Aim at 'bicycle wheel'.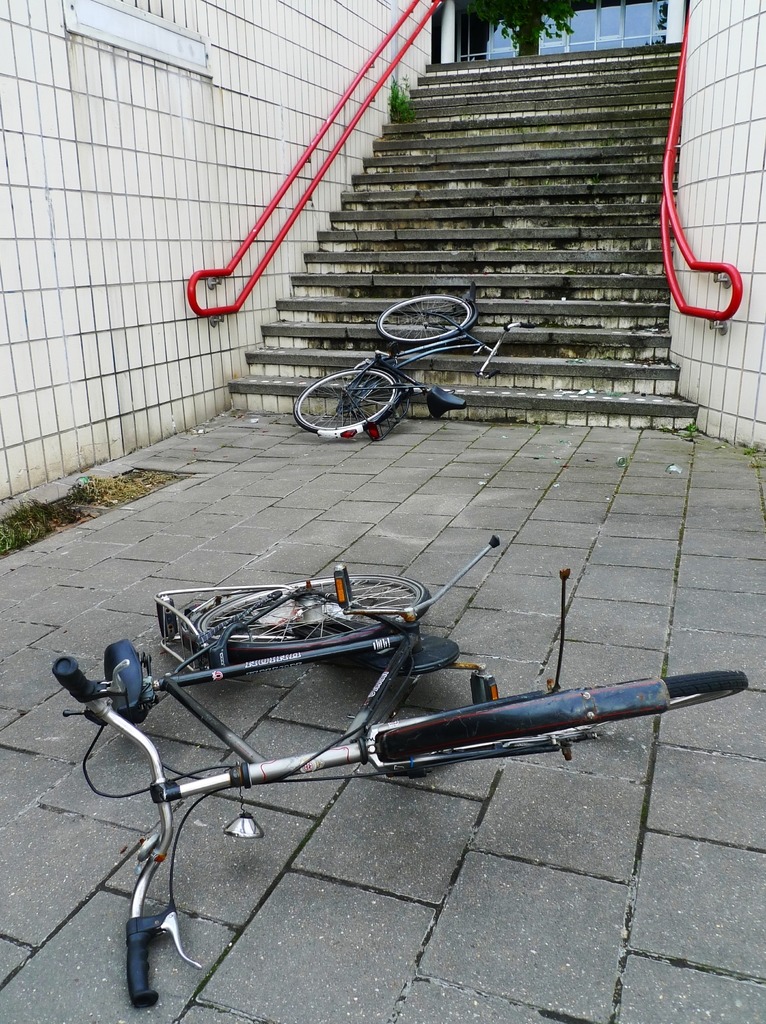
Aimed at {"x1": 376, "y1": 295, "x2": 474, "y2": 351}.
